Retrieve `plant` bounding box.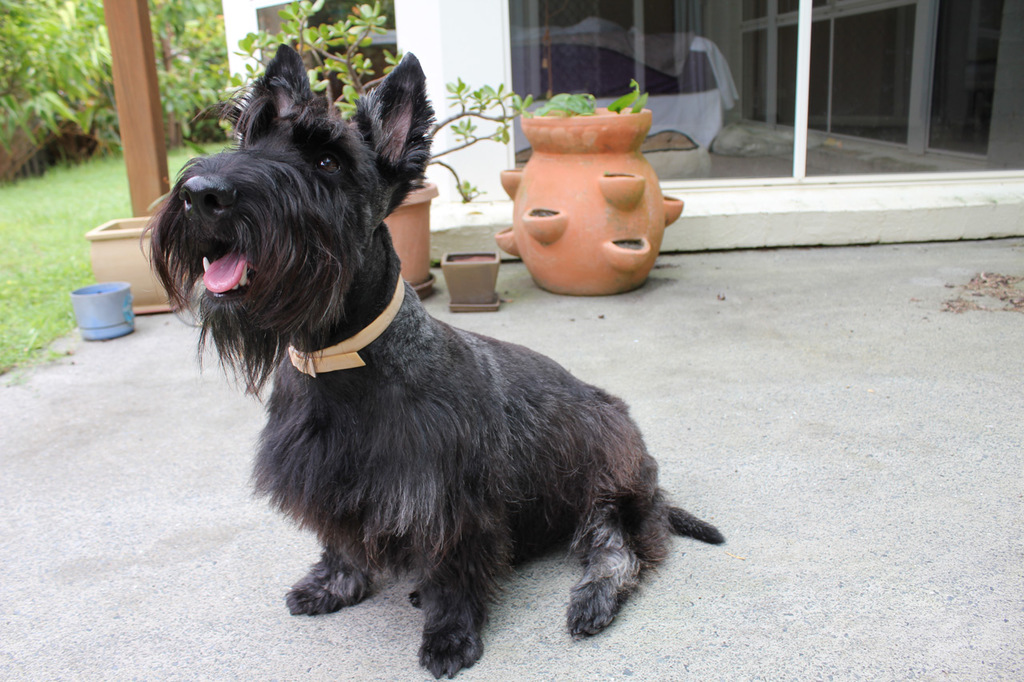
Bounding box: x1=154, y1=134, x2=251, y2=186.
